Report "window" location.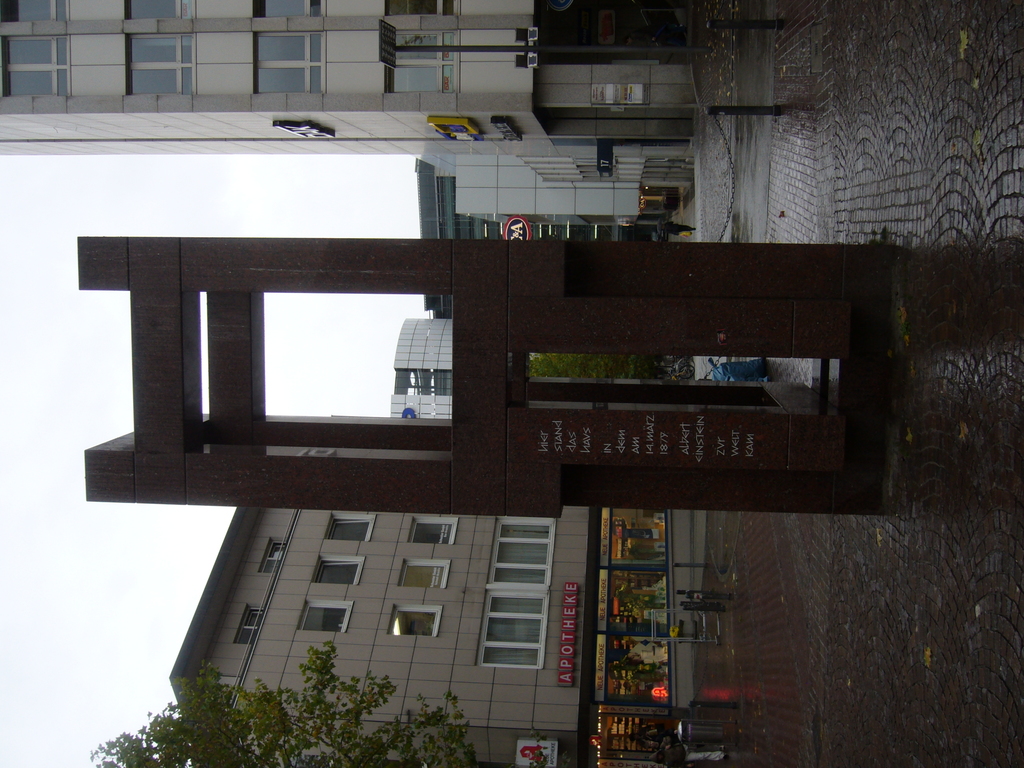
Report: [293,595,356,636].
